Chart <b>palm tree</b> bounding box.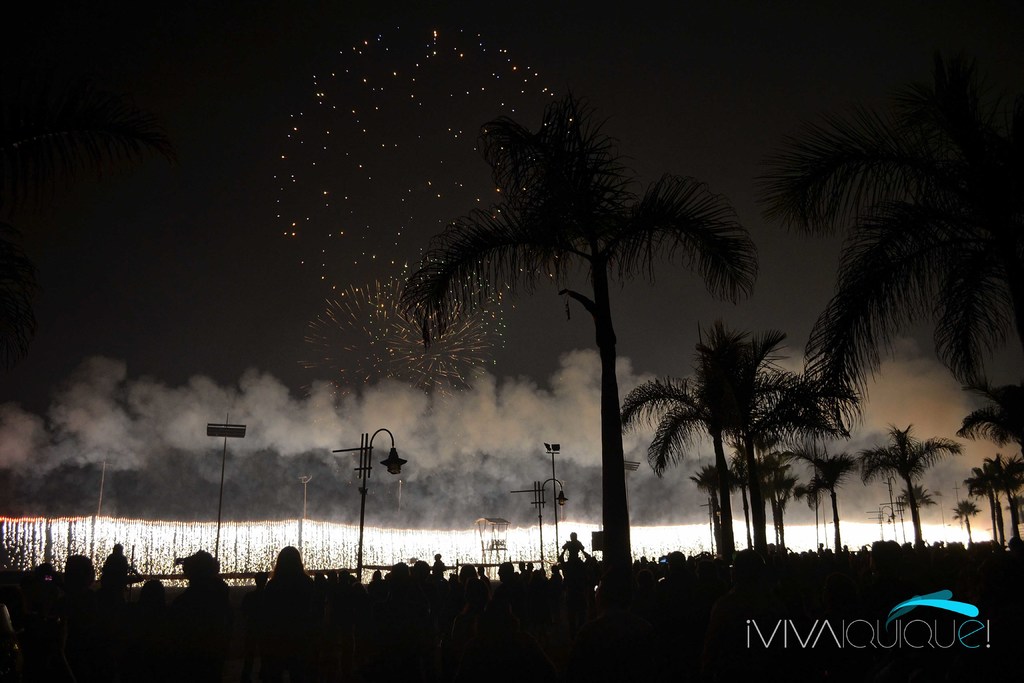
Charted: 723/429/818/545.
